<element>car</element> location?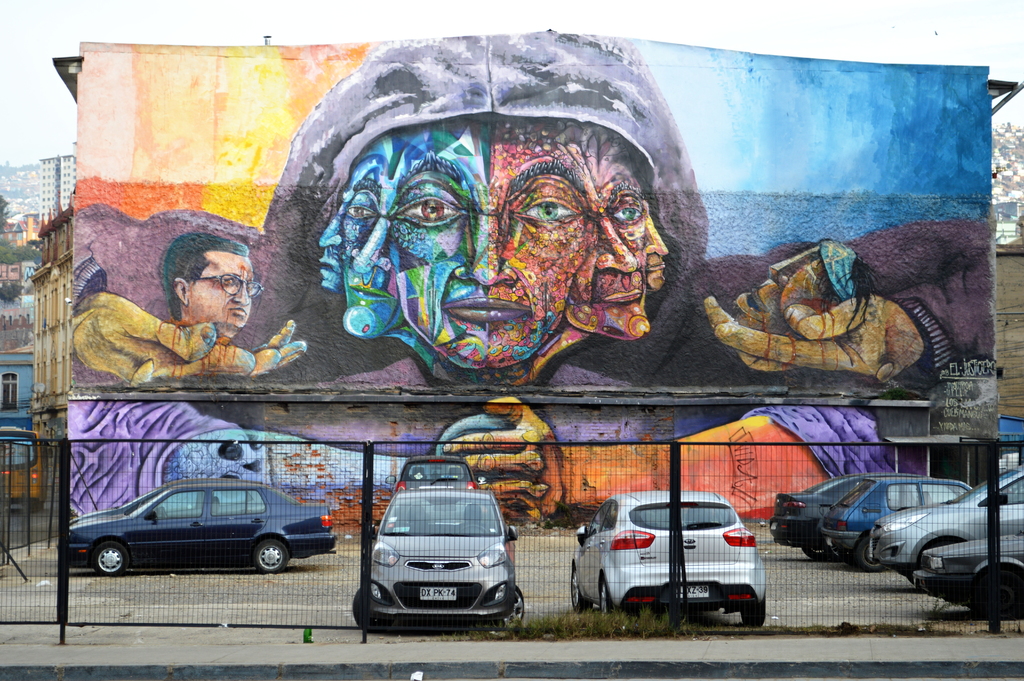
left=380, top=454, right=493, bottom=528
